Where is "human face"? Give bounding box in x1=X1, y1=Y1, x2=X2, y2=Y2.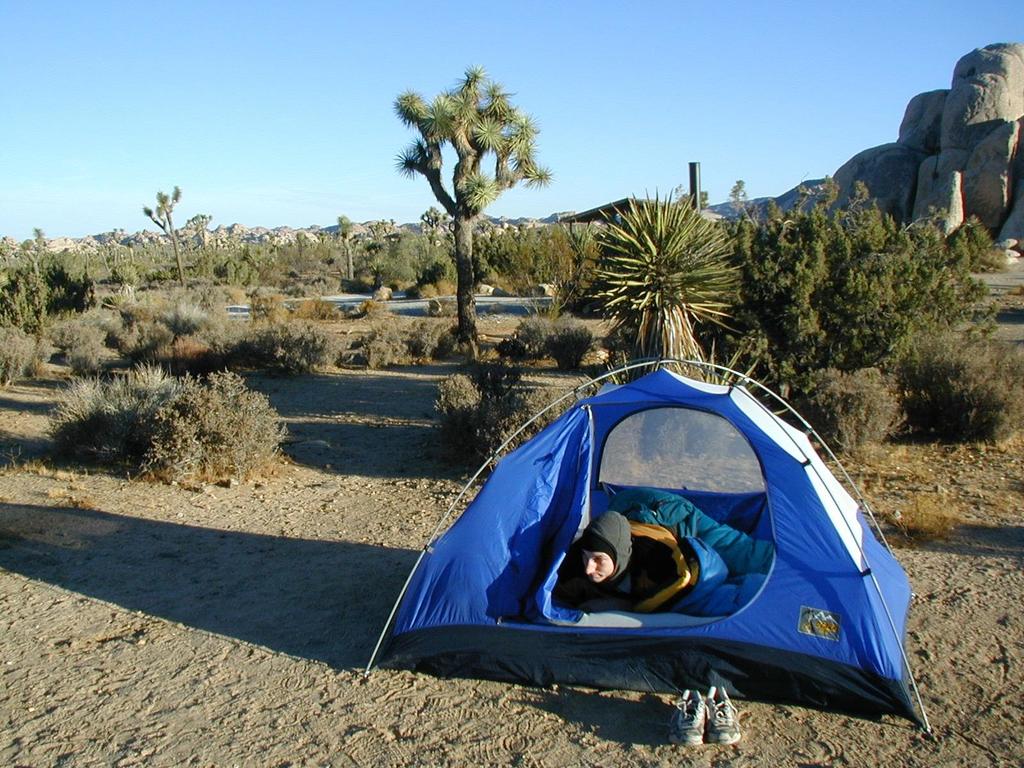
x1=580, y1=550, x2=614, y2=586.
